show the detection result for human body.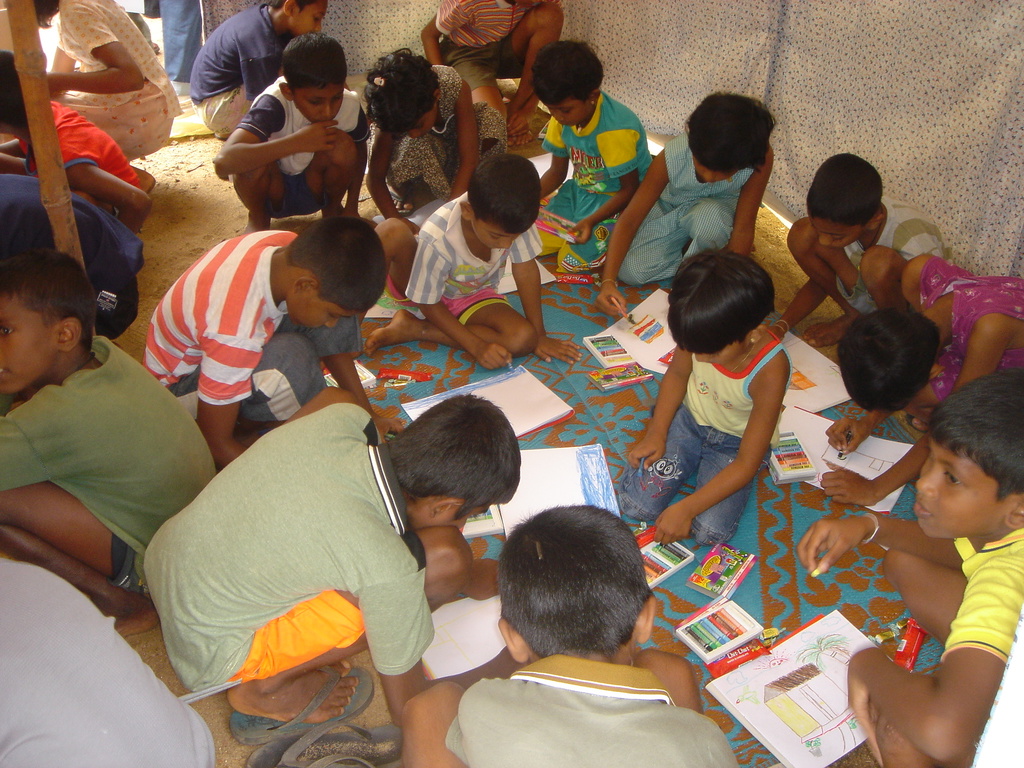
x1=602, y1=114, x2=834, y2=319.
